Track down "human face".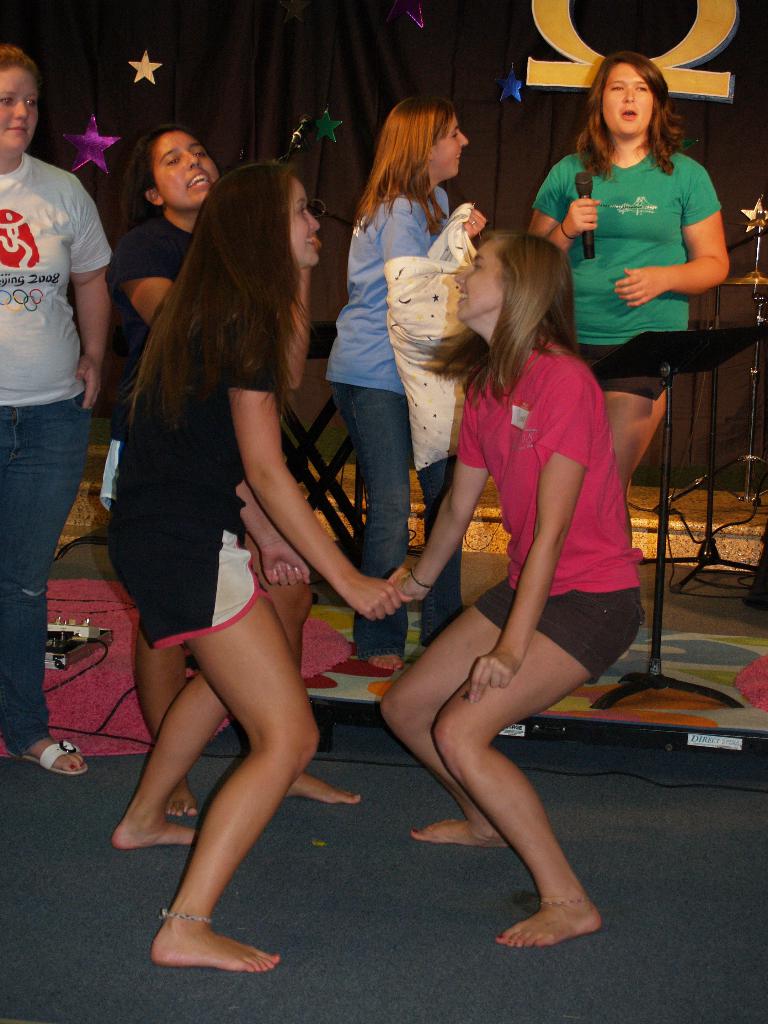
Tracked to Rect(449, 237, 516, 321).
